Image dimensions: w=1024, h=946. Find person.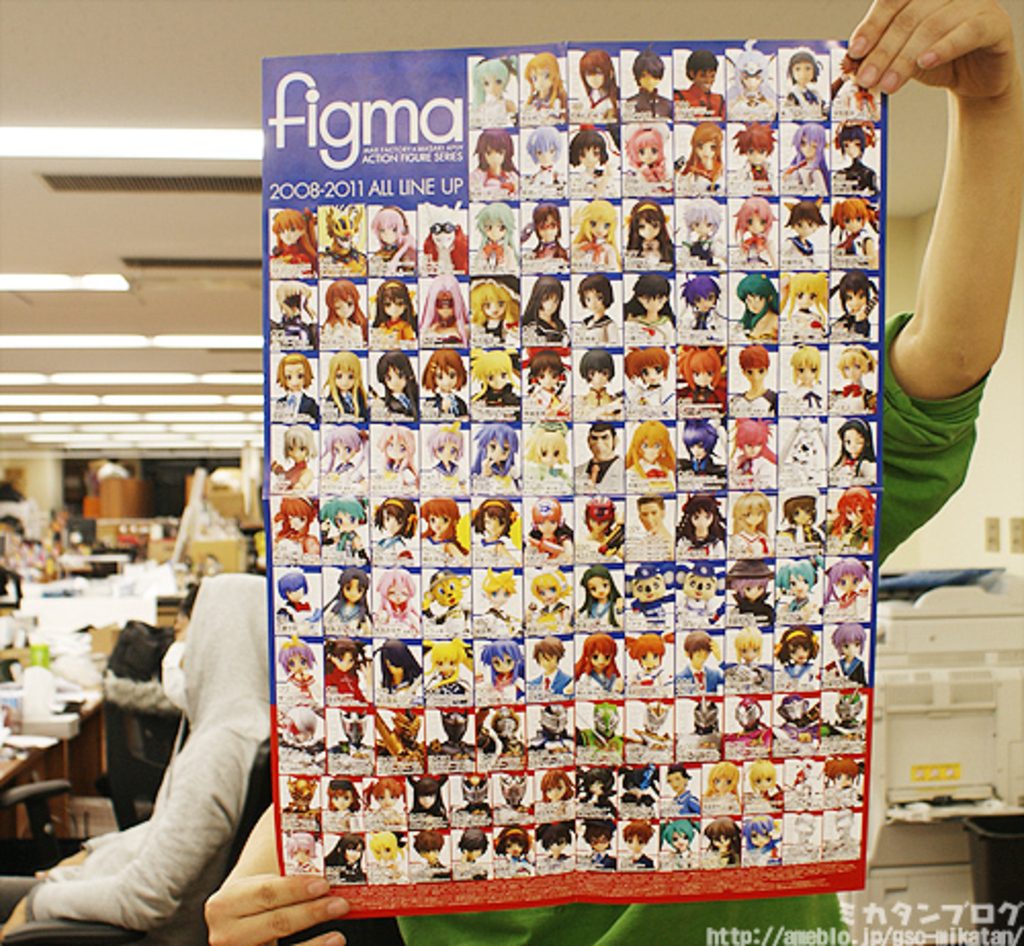
(680, 627, 715, 694).
